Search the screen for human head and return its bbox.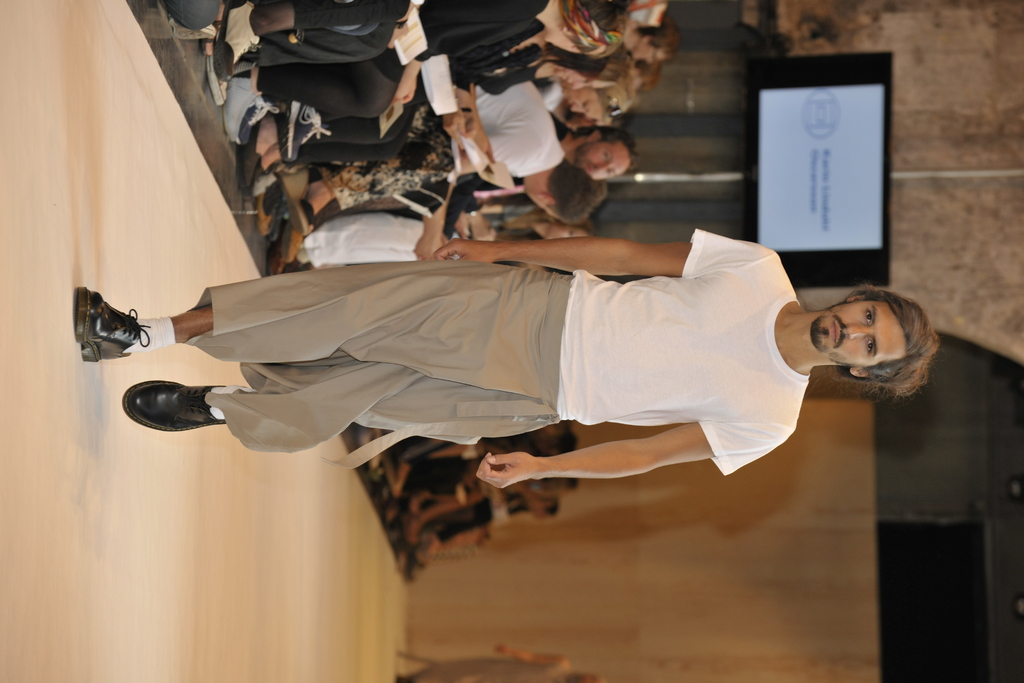
Found: {"left": 546, "top": 0, "right": 632, "bottom": 54}.
